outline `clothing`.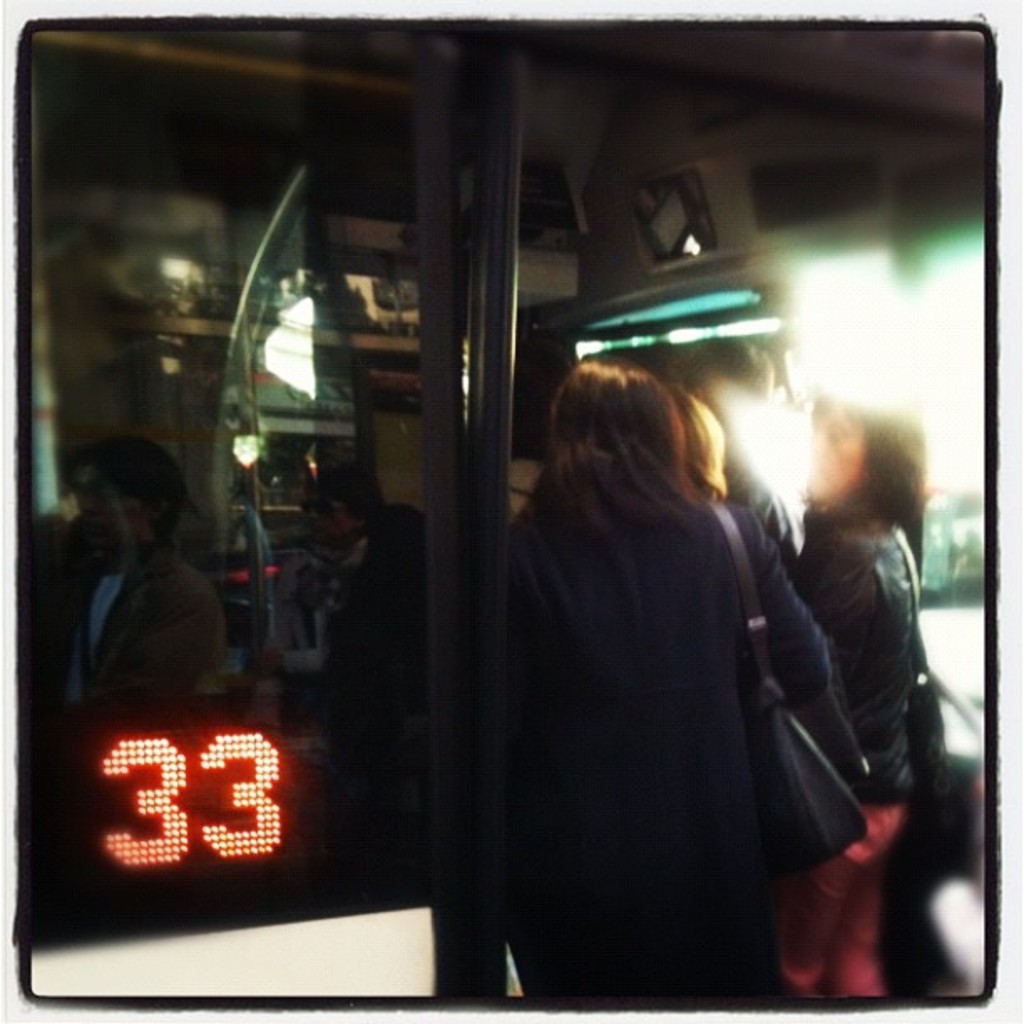
Outline: detection(340, 549, 455, 910).
